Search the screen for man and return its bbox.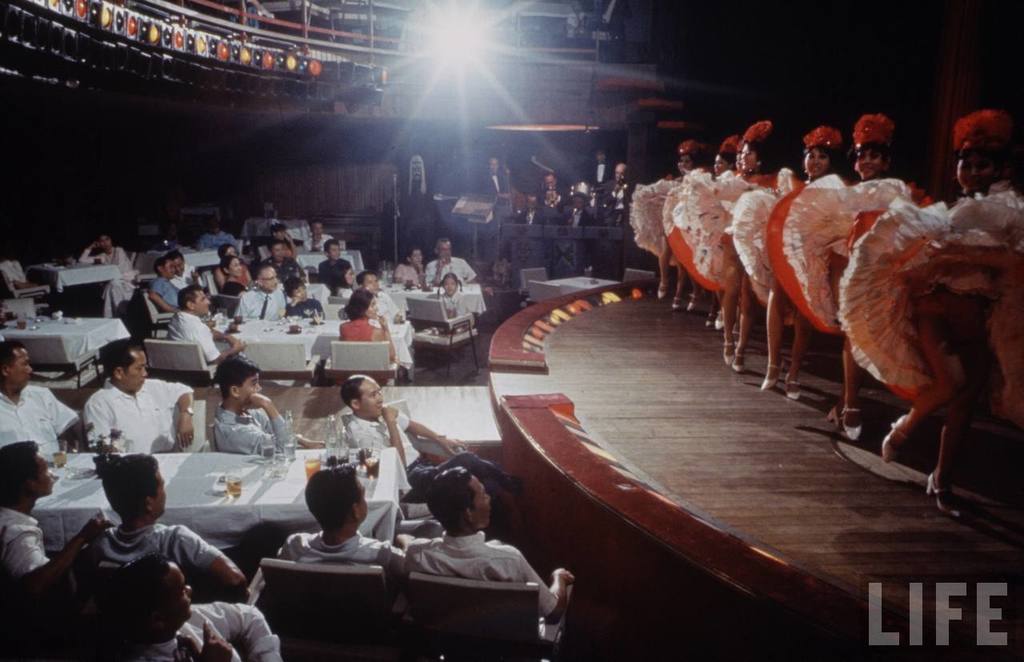
Found: 88, 449, 270, 661.
